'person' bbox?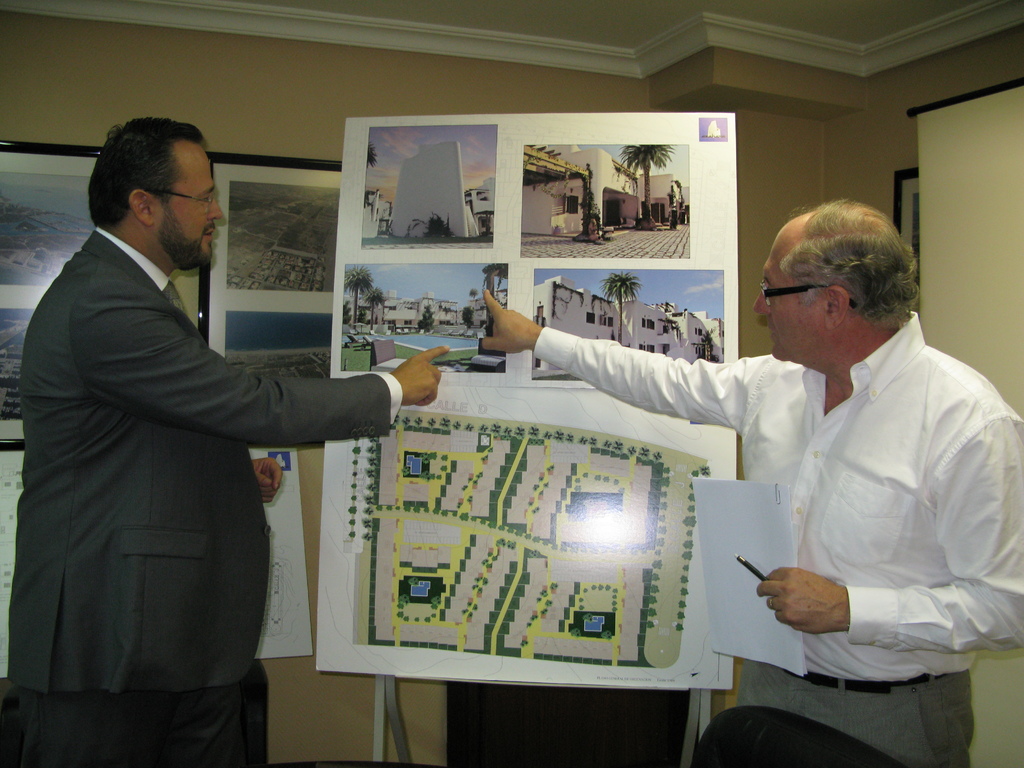
detection(475, 204, 942, 745)
